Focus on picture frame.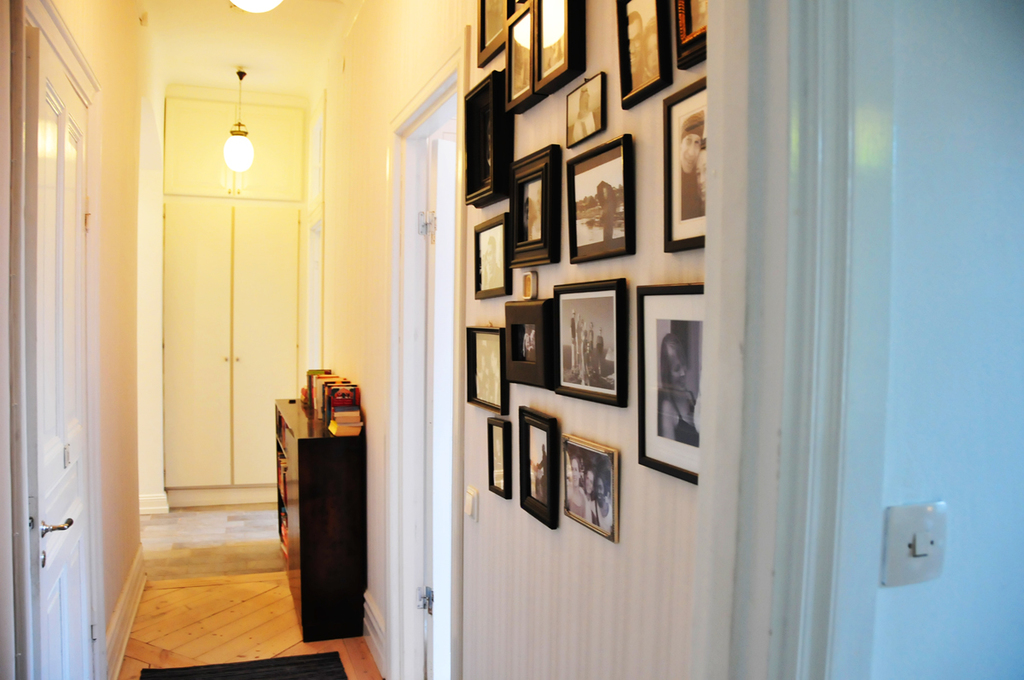
Focused at Rect(457, 58, 512, 208).
